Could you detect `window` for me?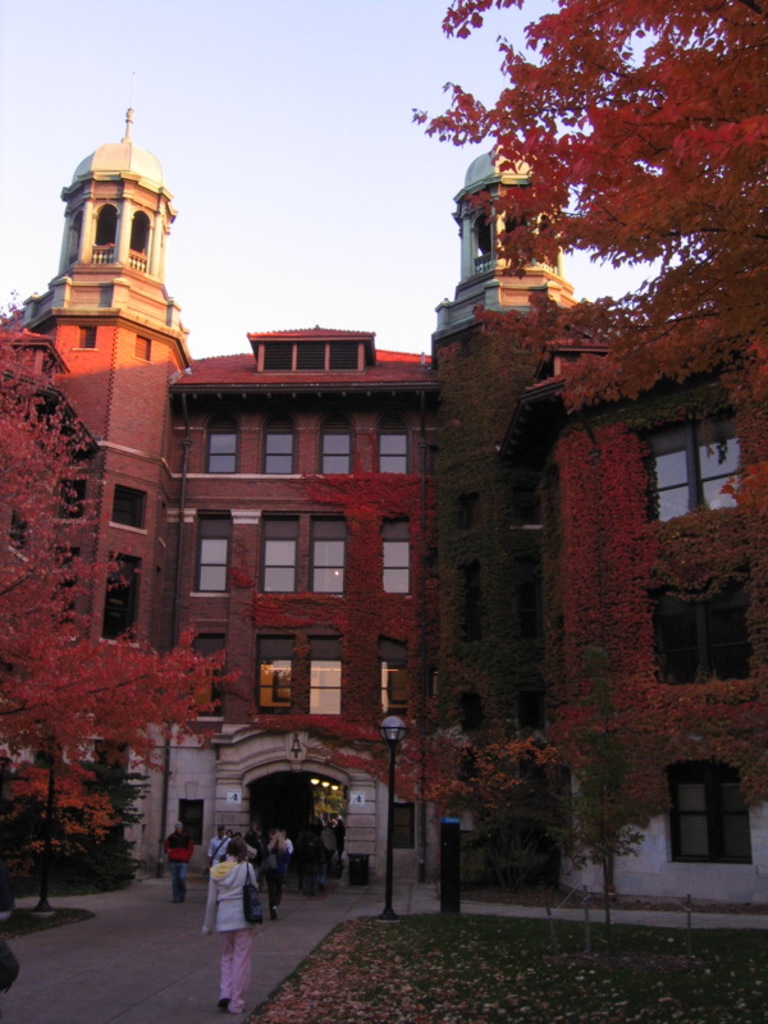
Detection result: (left=667, top=783, right=750, bottom=865).
